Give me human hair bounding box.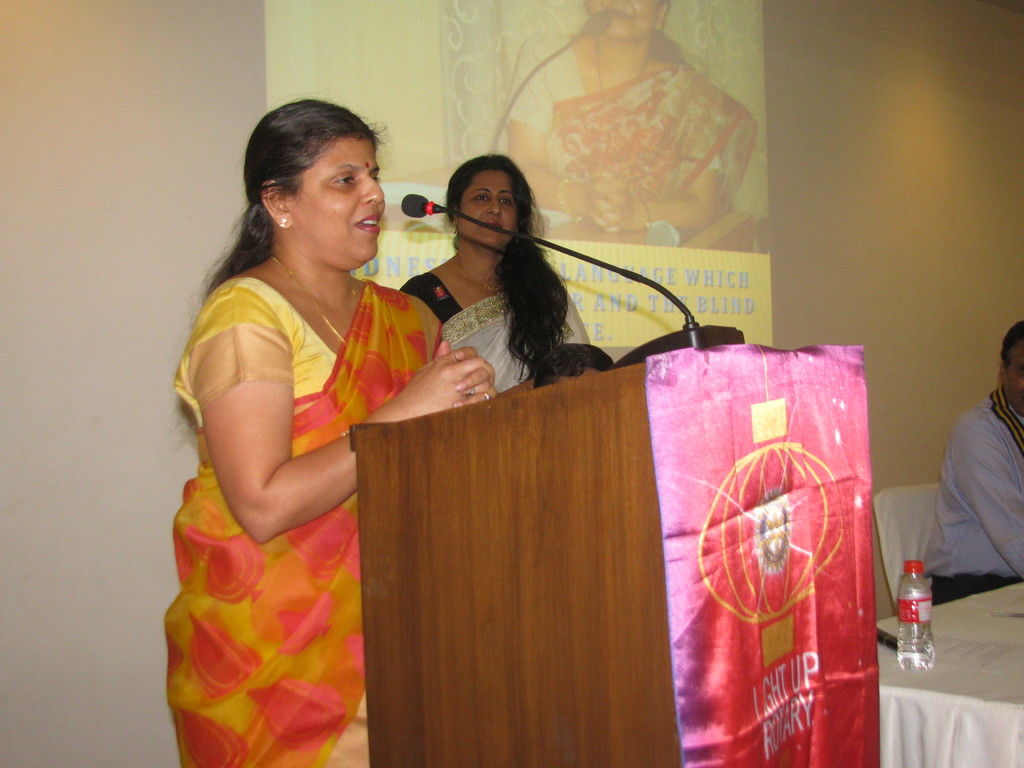
x1=578, y1=0, x2=686, y2=67.
